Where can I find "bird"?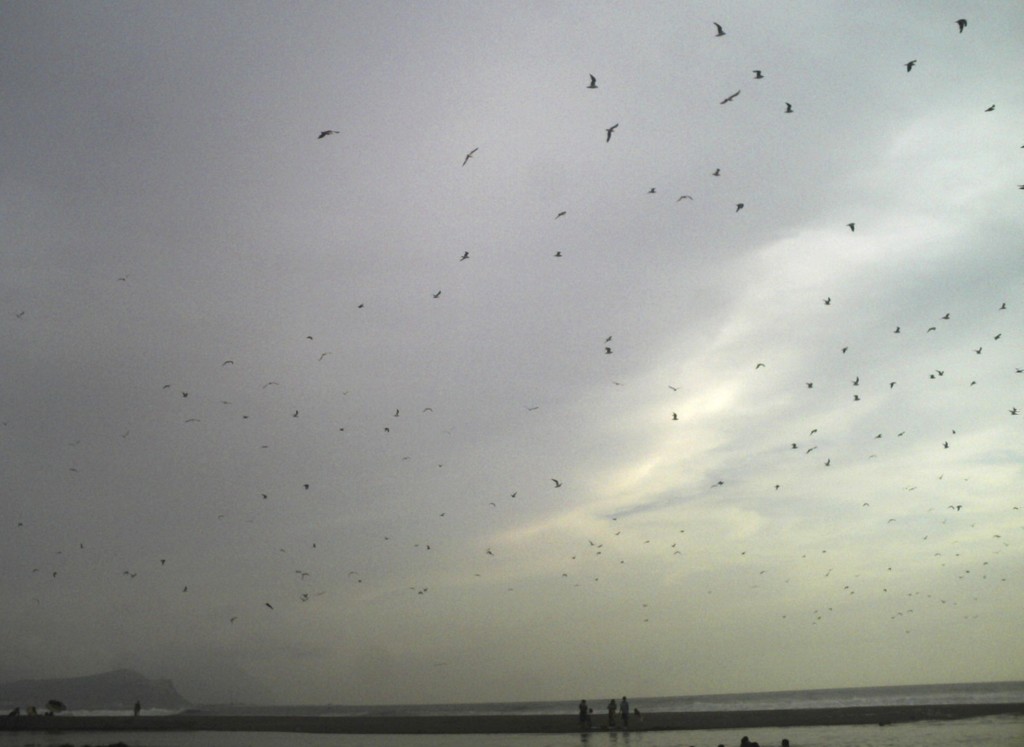
You can find it at (x1=1015, y1=178, x2=1023, y2=194).
